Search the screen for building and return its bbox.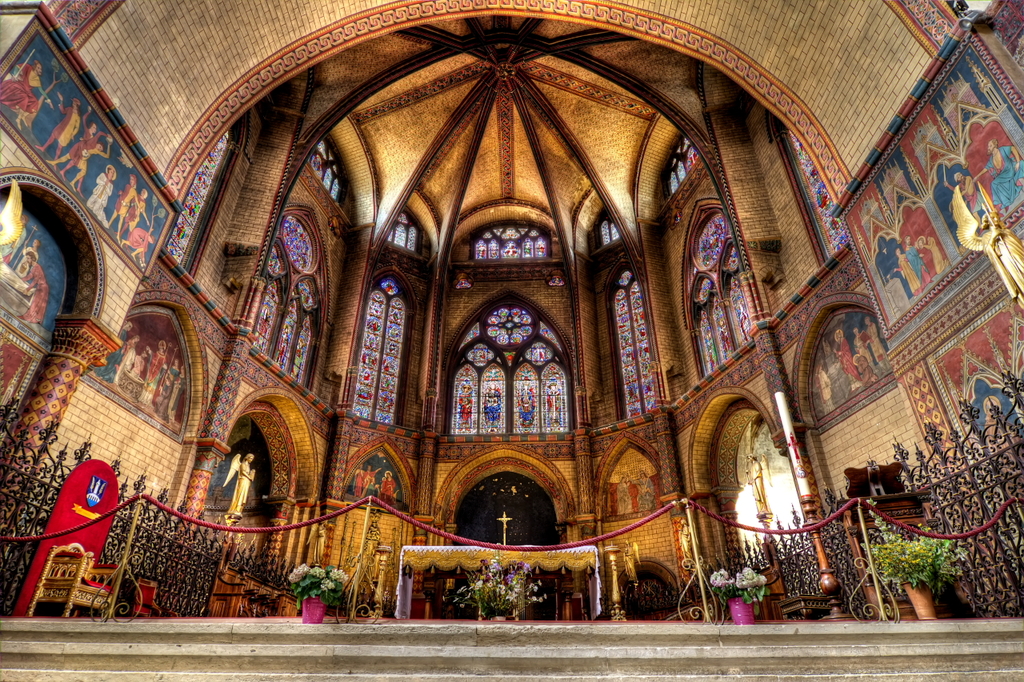
Found: 0, 0, 1023, 681.
